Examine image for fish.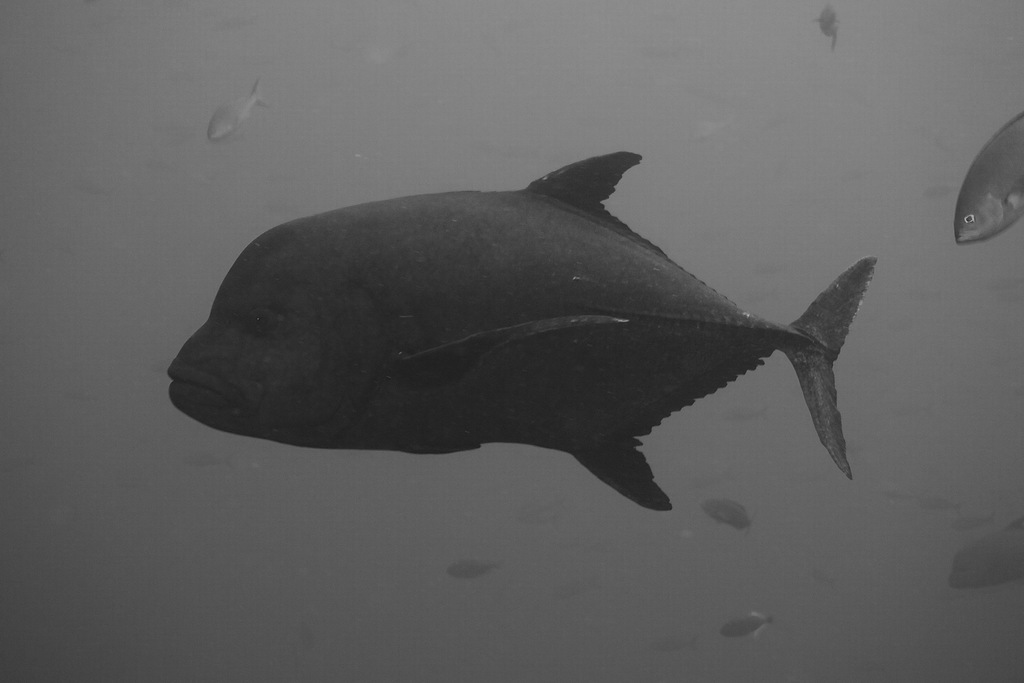
Examination result: <bbox>705, 498, 757, 536</bbox>.
